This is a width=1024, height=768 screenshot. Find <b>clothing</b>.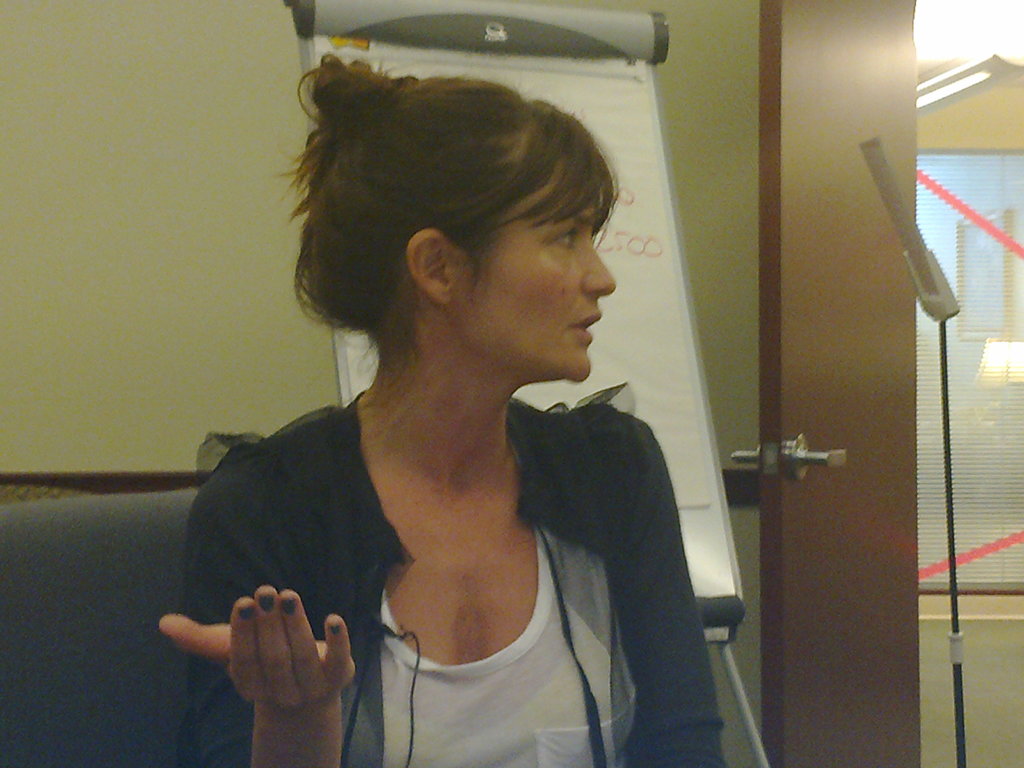
Bounding box: select_region(163, 350, 672, 747).
